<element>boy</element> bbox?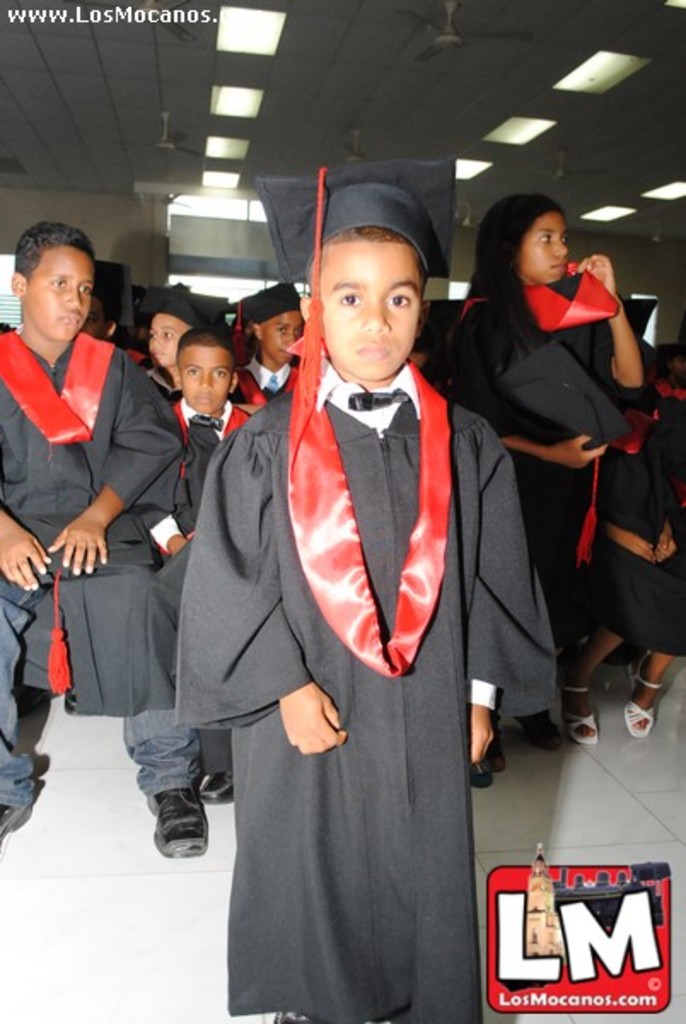
[131, 324, 263, 539]
